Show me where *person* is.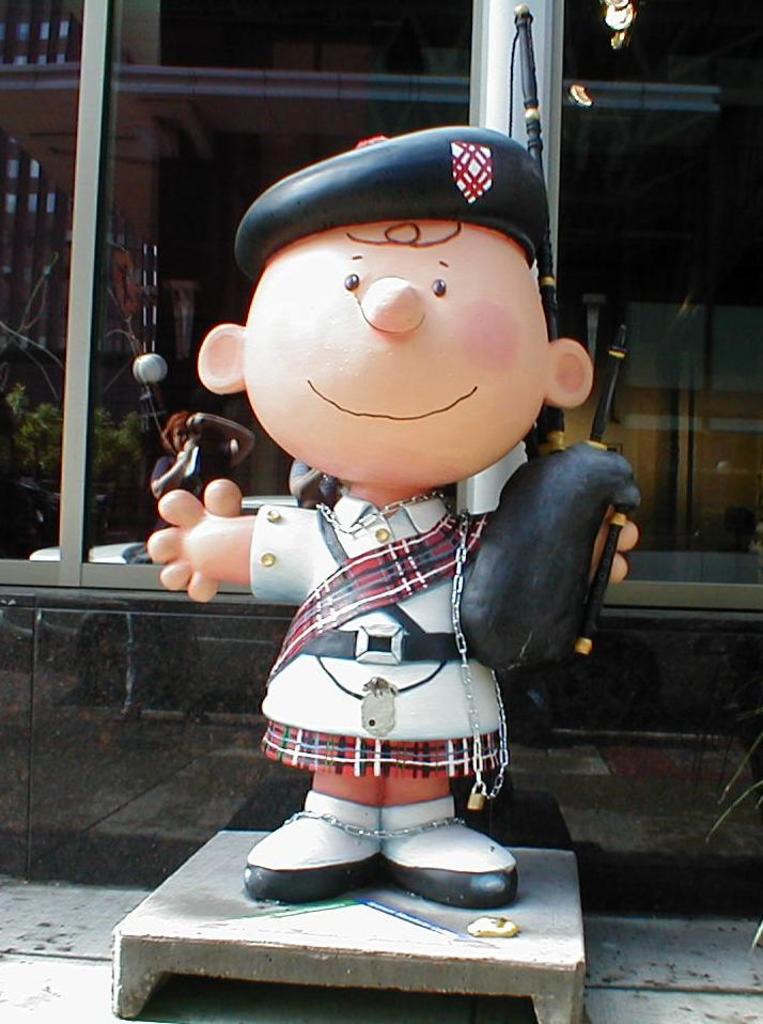
*person* is at l=218, t=79, r=574, b=931.
